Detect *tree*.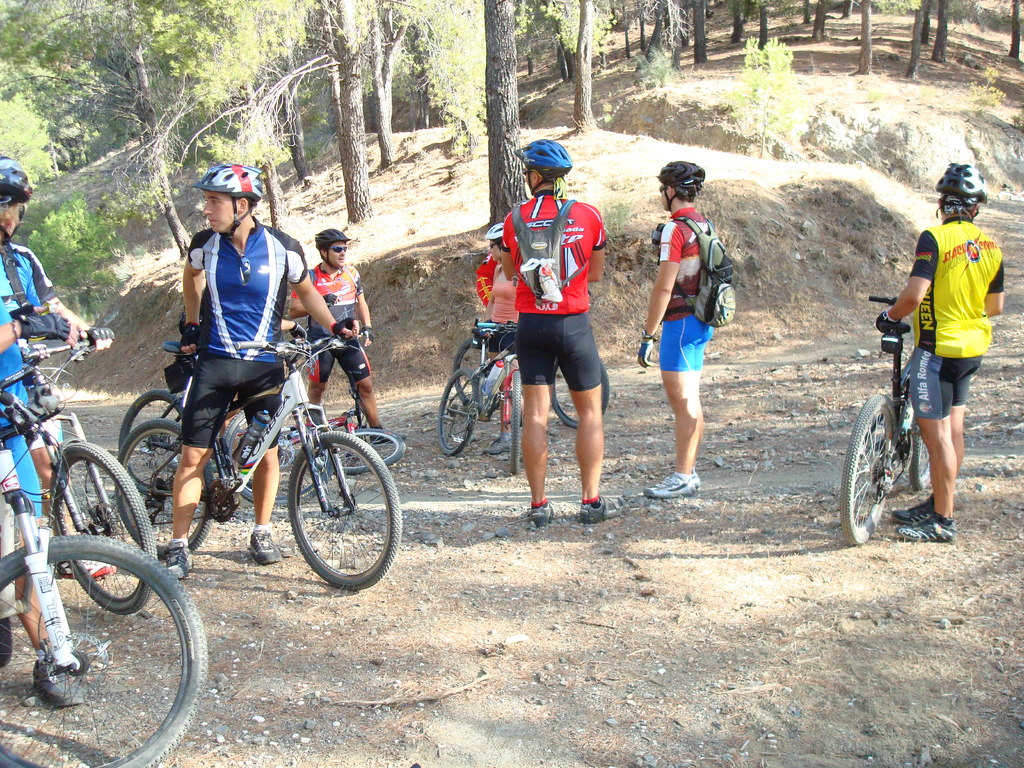
Detected at x1=303 y1=0 x2=425 y2=220.
